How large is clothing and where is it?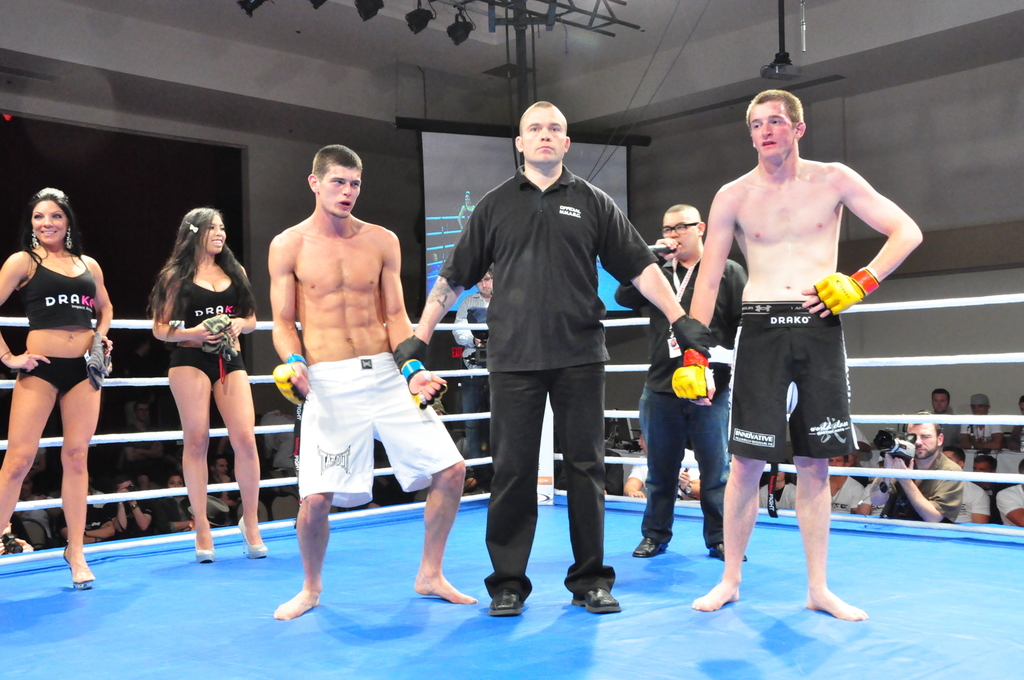
Bounding box: 7/252/101/399.
